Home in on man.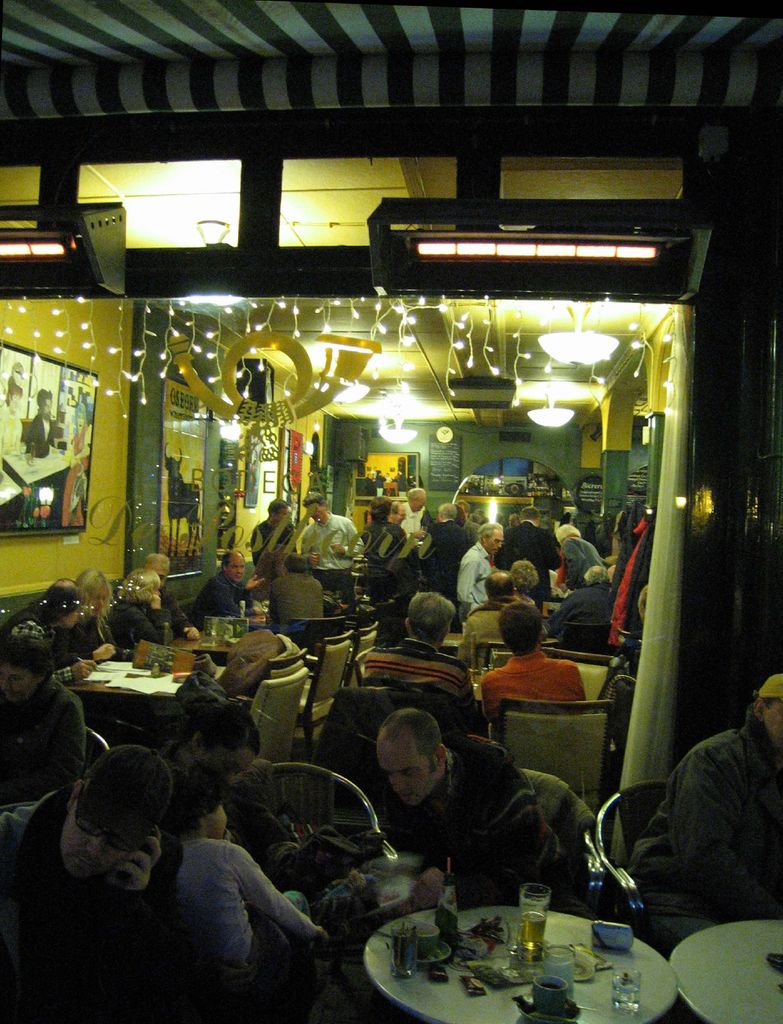
Homed in at [343,591,492,724].
